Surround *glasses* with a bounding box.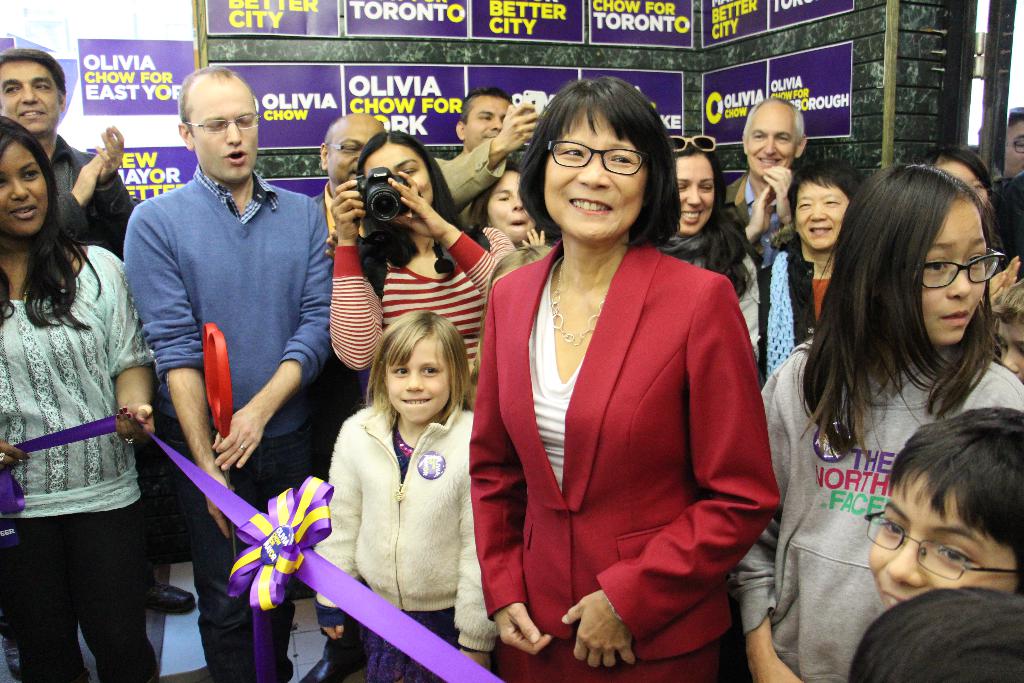
crop(1002, 134, 1023, 157).
